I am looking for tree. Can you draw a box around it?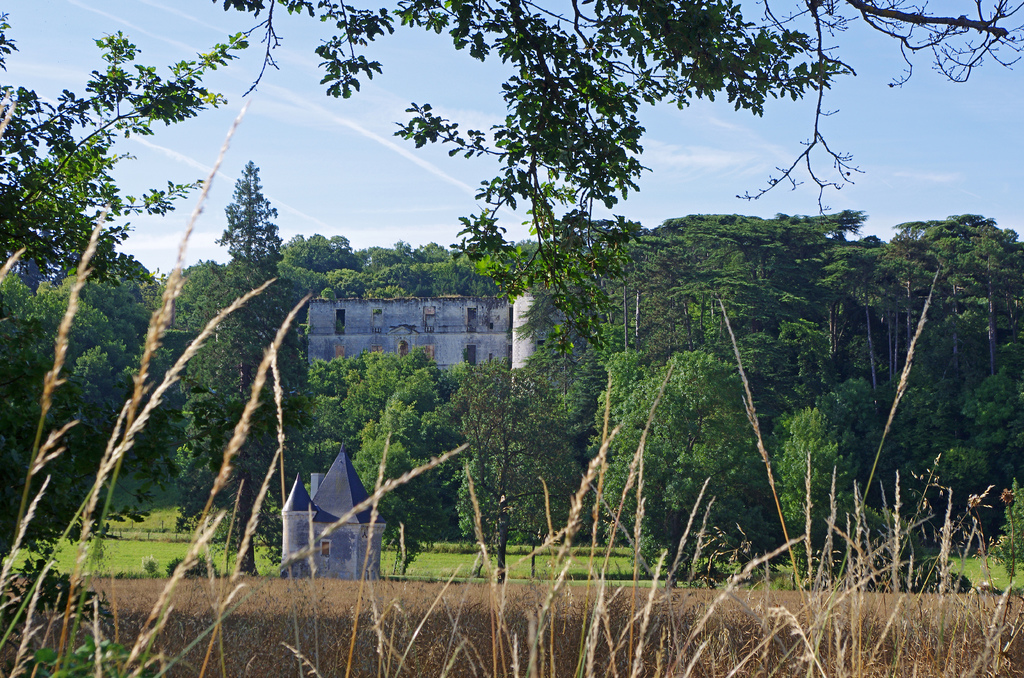
Sure, the bounding box is [x1=296, y1=339, x2=364, y2=487].
